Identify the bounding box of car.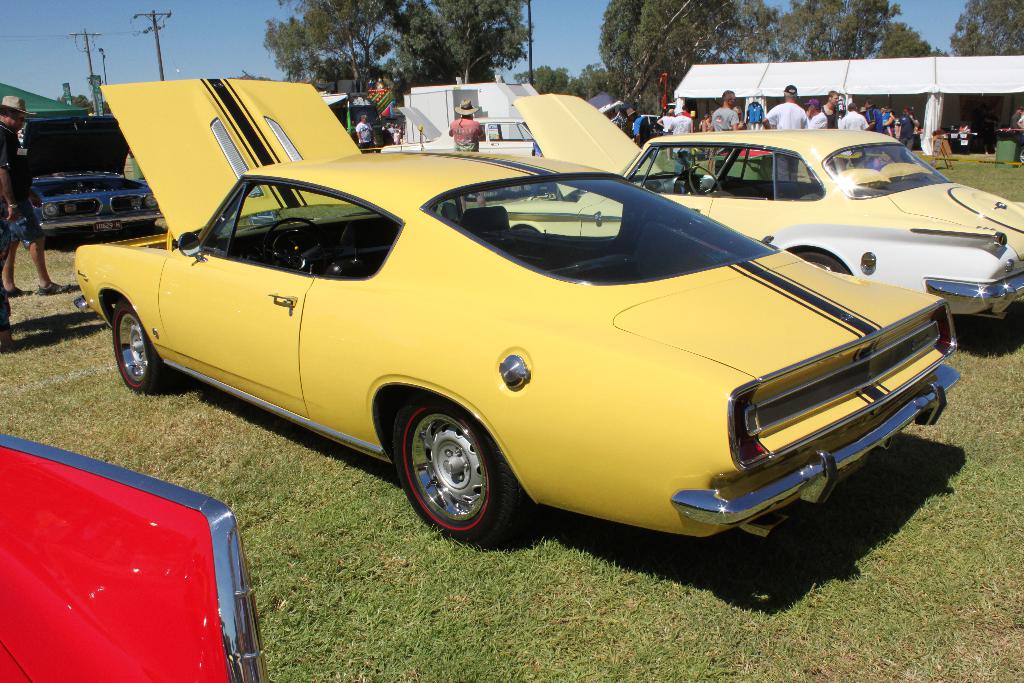
(left=70, top=78, right=960, bottom=544).
